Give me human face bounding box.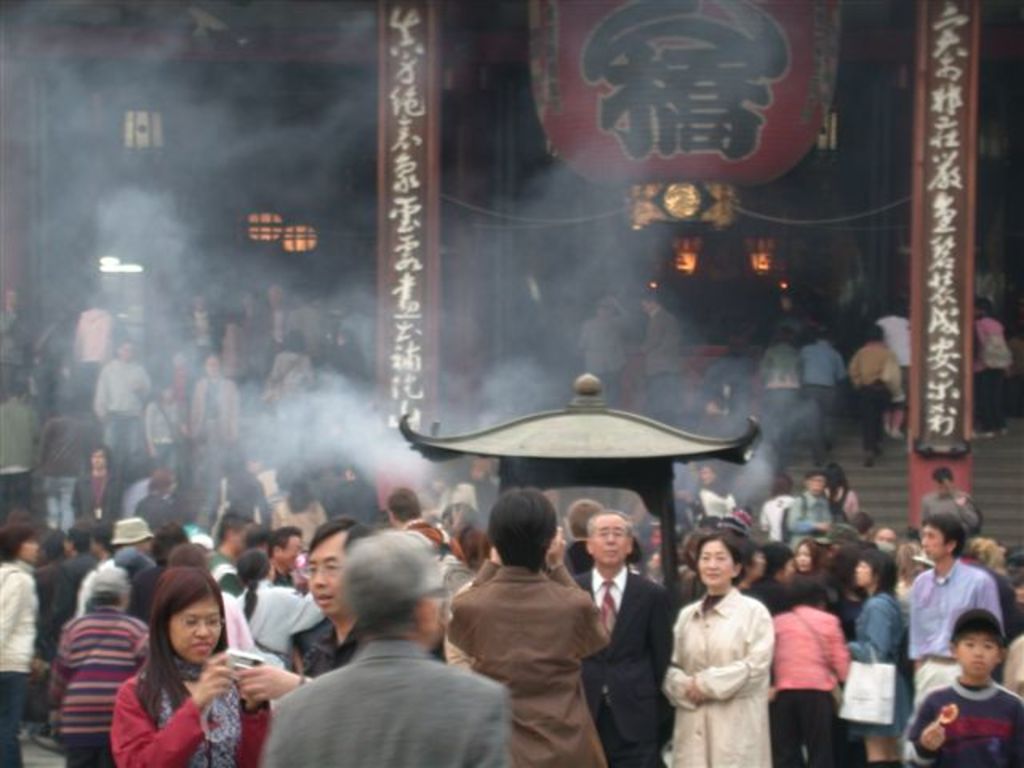
l=168, t=600, r=222, b=659.
